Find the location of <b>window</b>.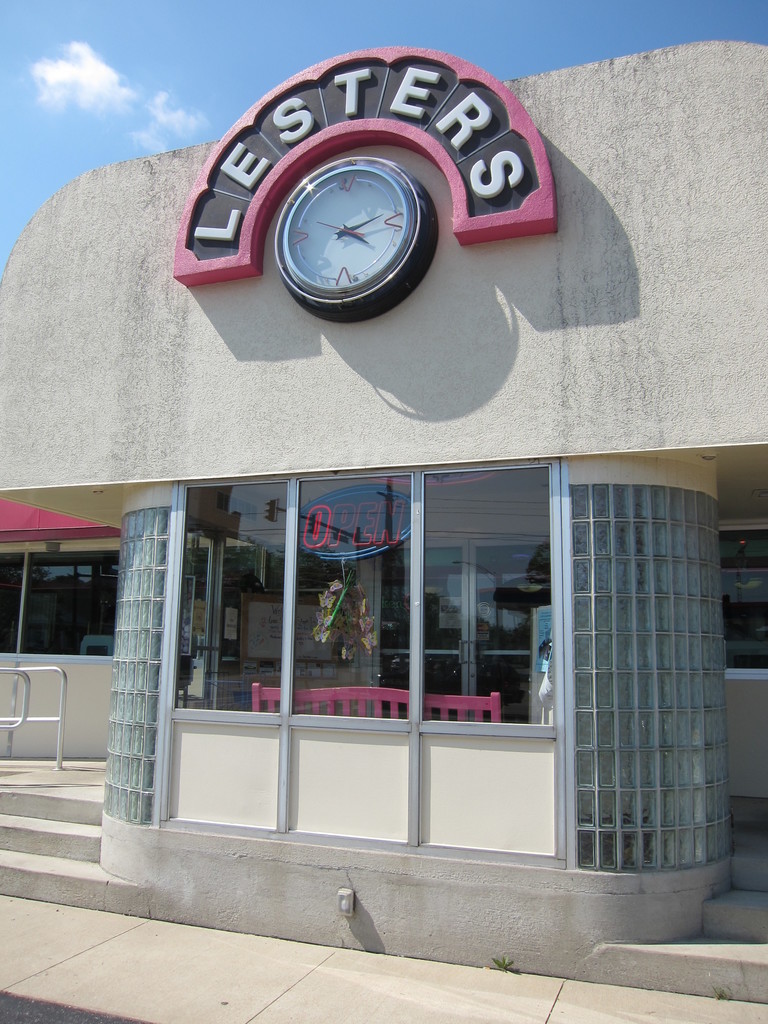
Location: (left=716, top=518, right=767, bottom=679).
